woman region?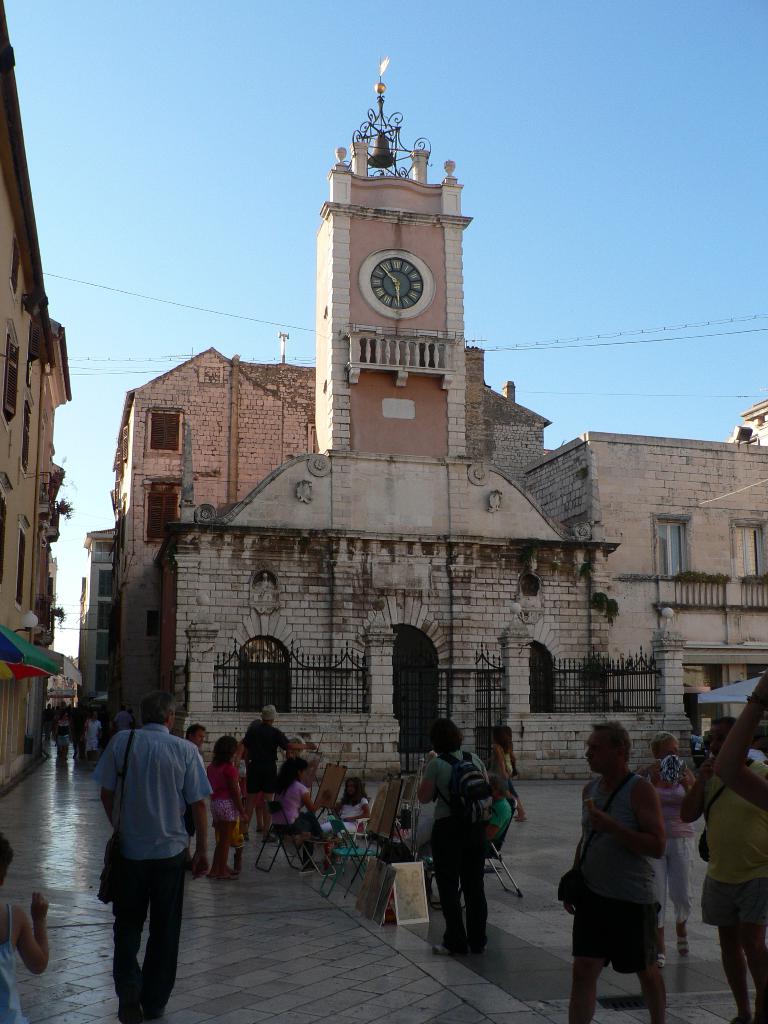
x1=641 y1=732 x2=689 y2=958
